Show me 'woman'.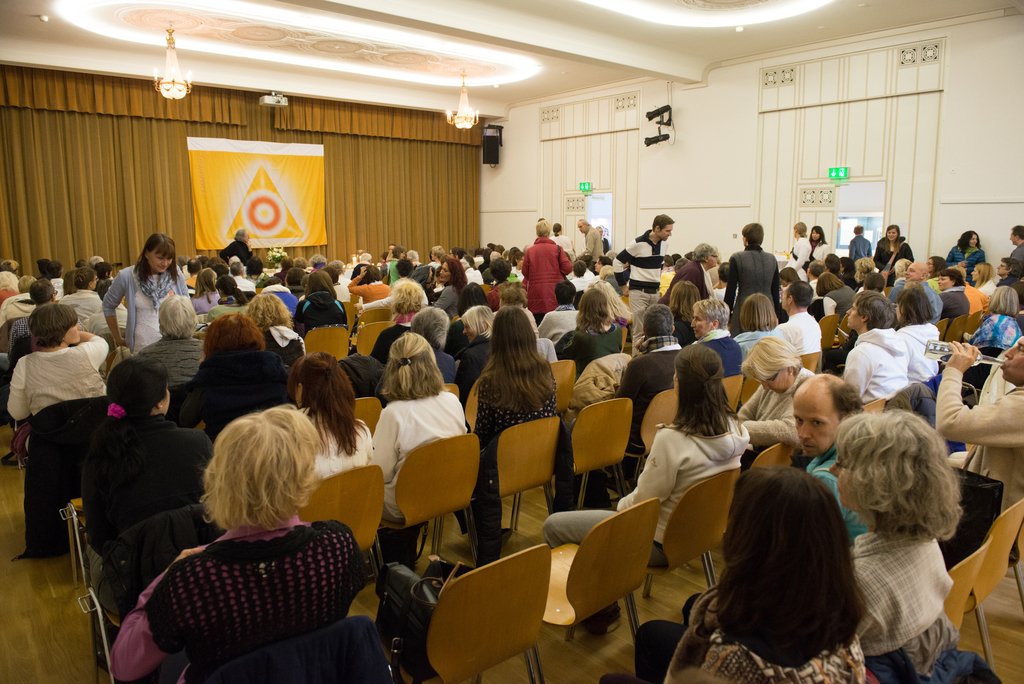
'woman' is here: BBox(8, 305, 112, 451).
